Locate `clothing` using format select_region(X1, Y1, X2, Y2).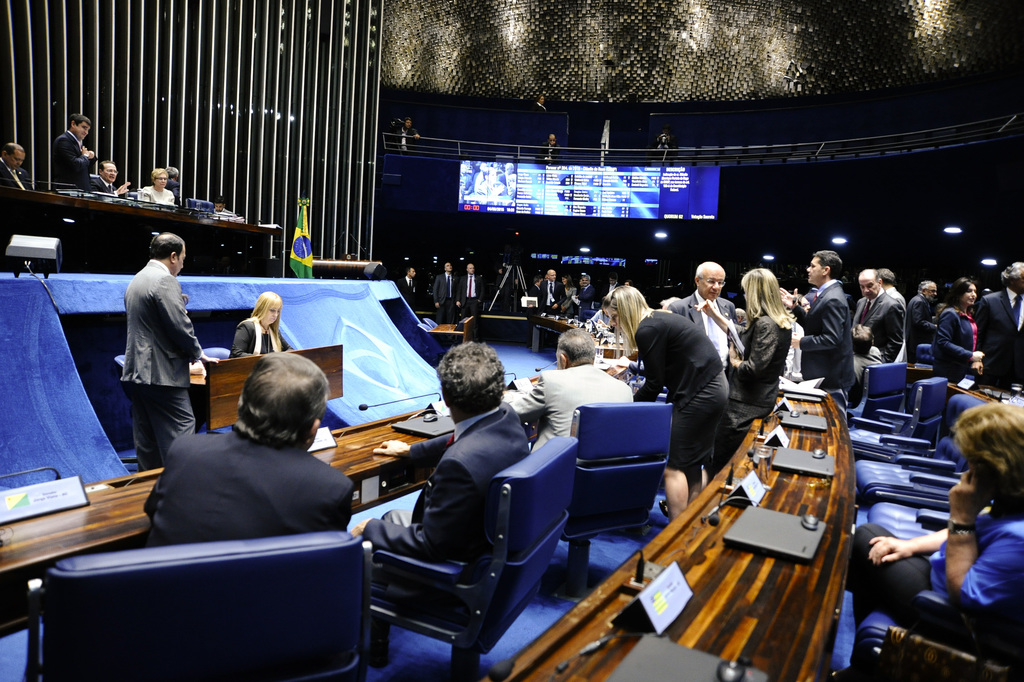
select_region(231, 311, 283, 353).
